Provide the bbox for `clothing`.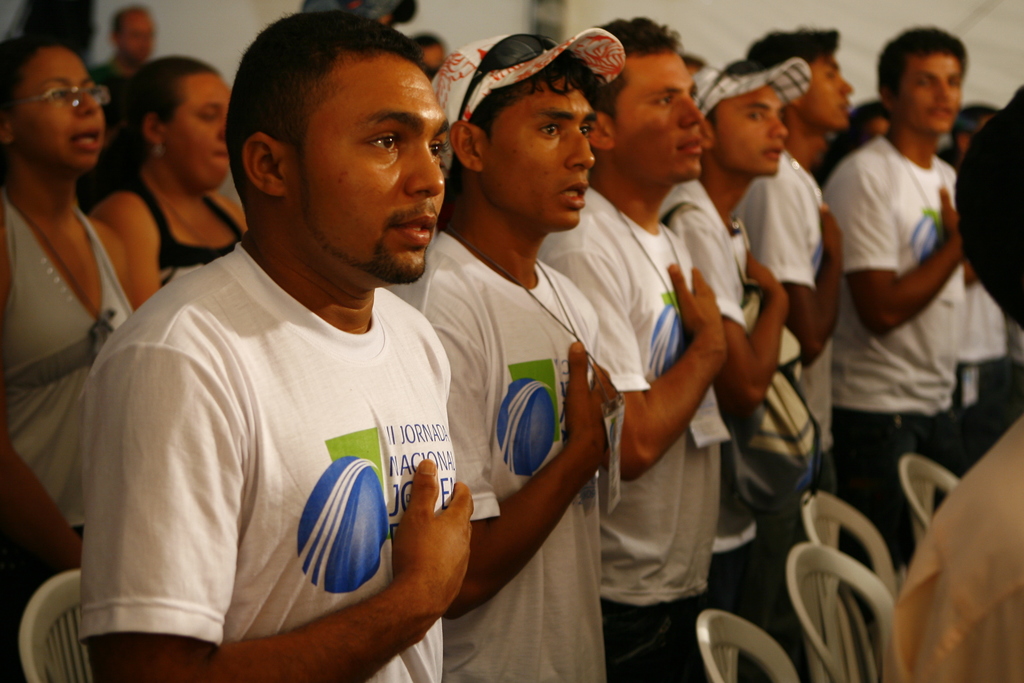
left=118, top=170, right=252, bottom=283.
